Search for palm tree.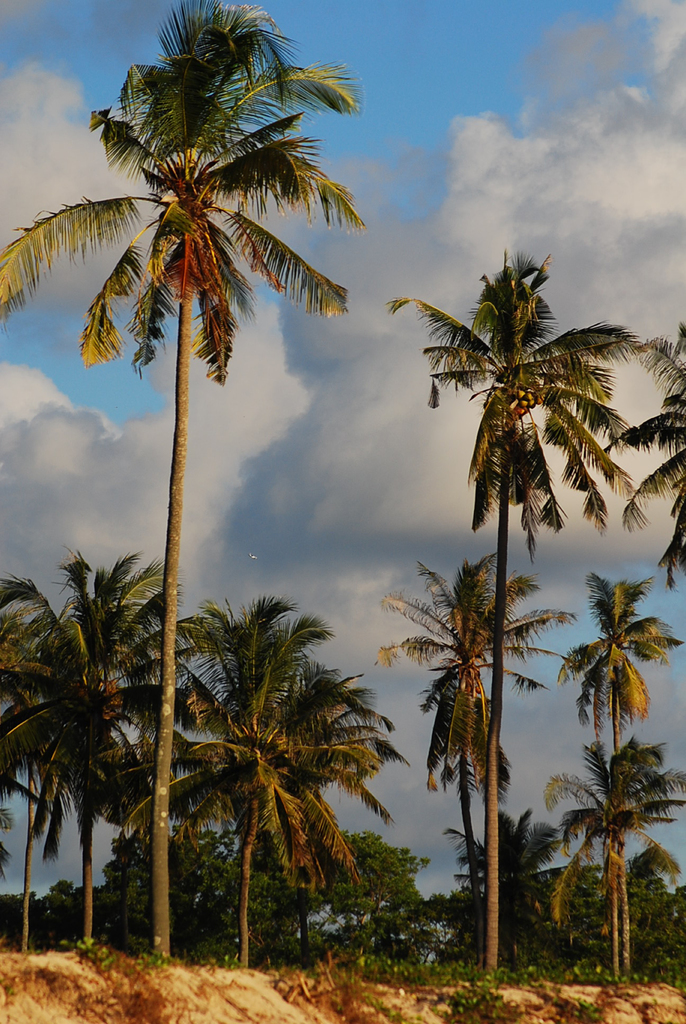
Found at pyautogui.locateOnScreen(557, 570, 682, 998).
